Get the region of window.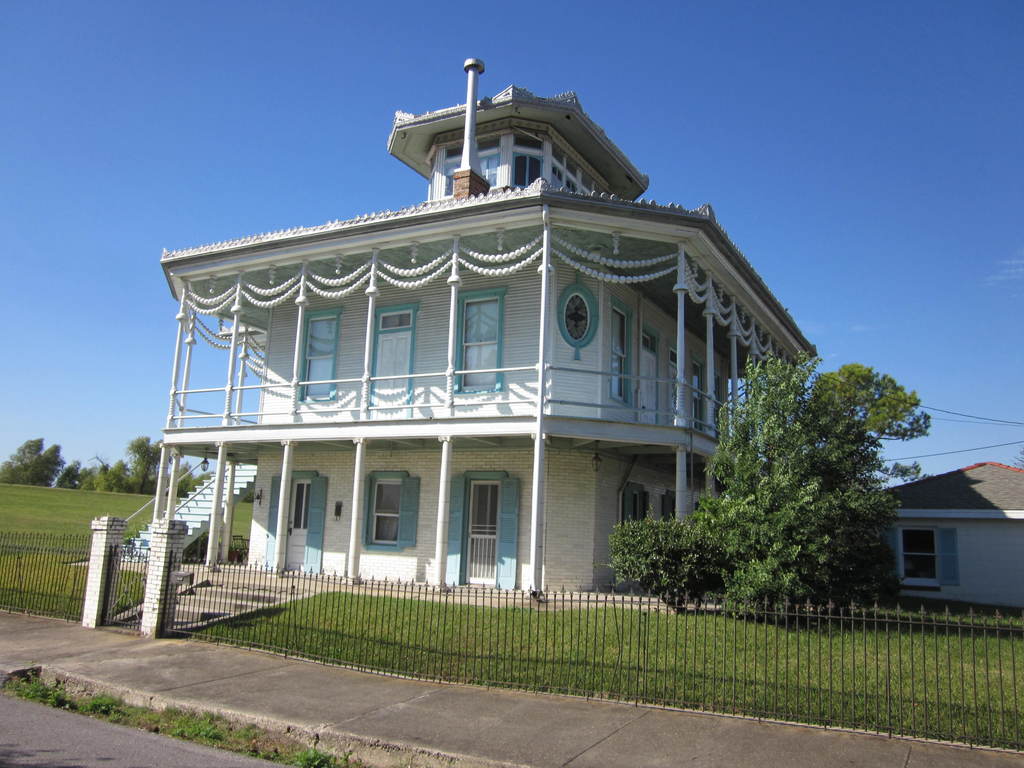
[left=293, top=309, right=340, bottom=399].
